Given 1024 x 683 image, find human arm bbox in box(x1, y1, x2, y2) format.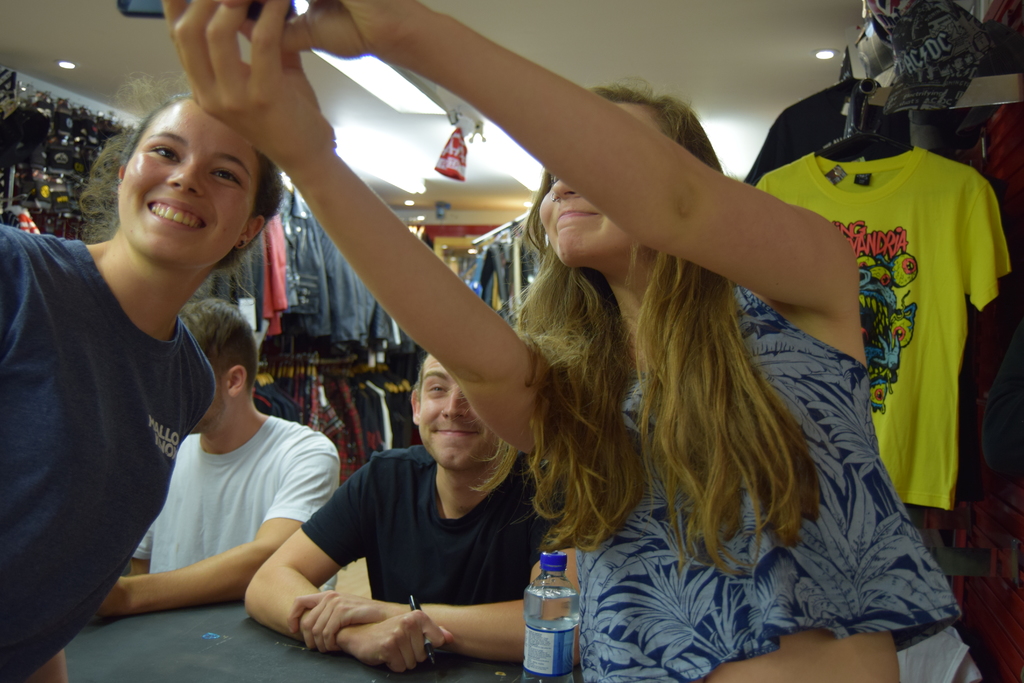
box(242, 462, 457, 676).
